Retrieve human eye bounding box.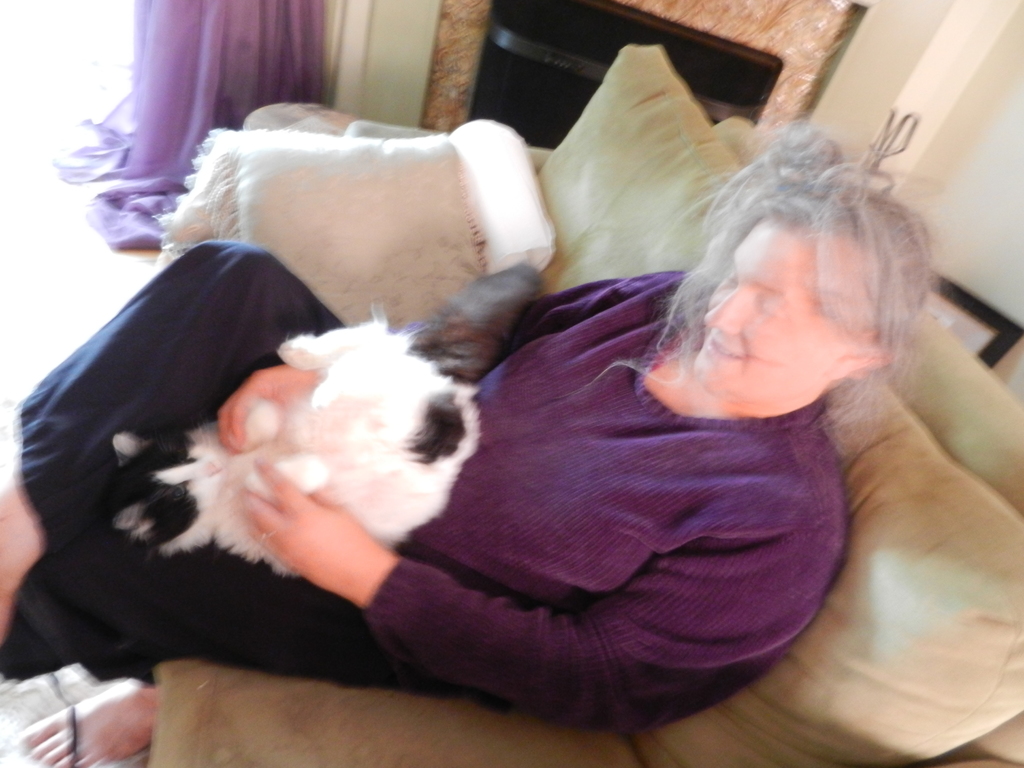
Bounding box: (721,264,742,287).
